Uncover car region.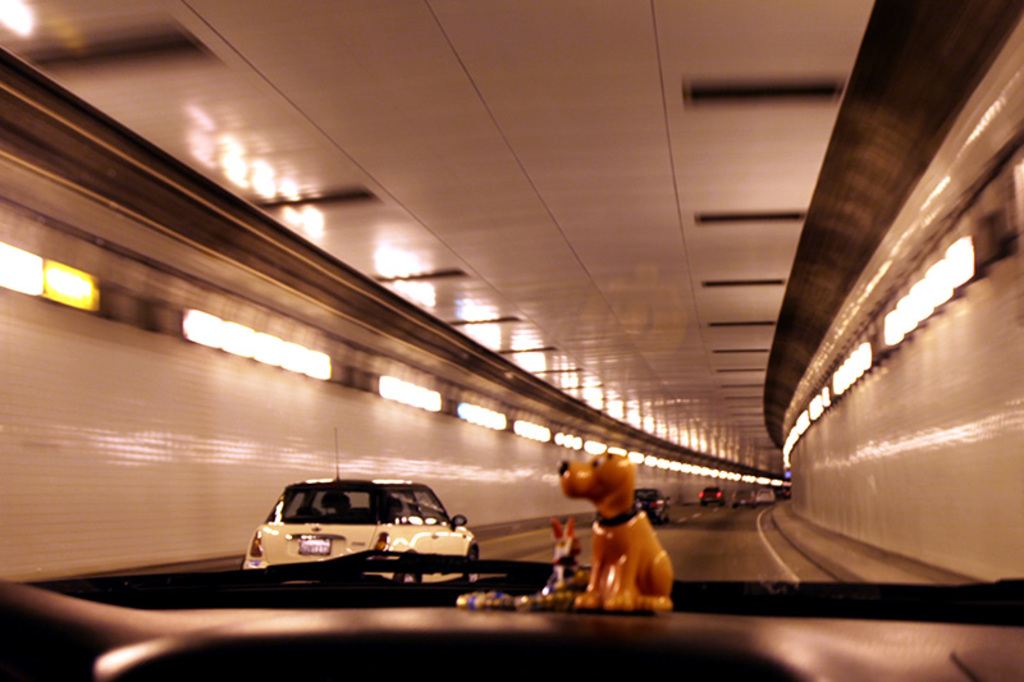
Uncovered: Rect(698, 484, 724, 507).
